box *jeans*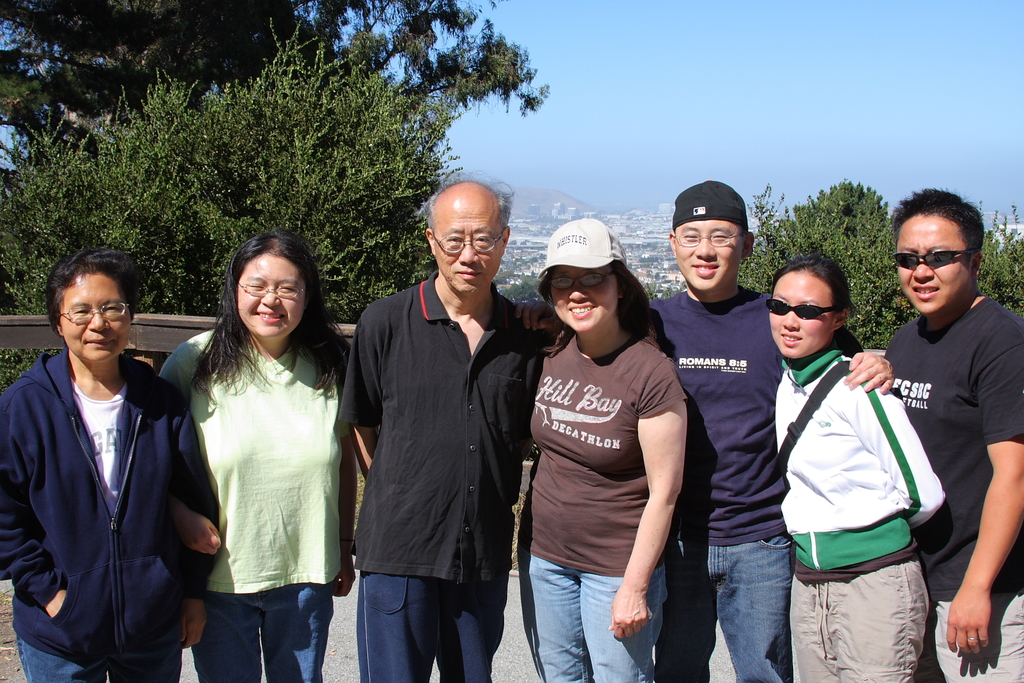
select_region(655, 532, 796, 682)
